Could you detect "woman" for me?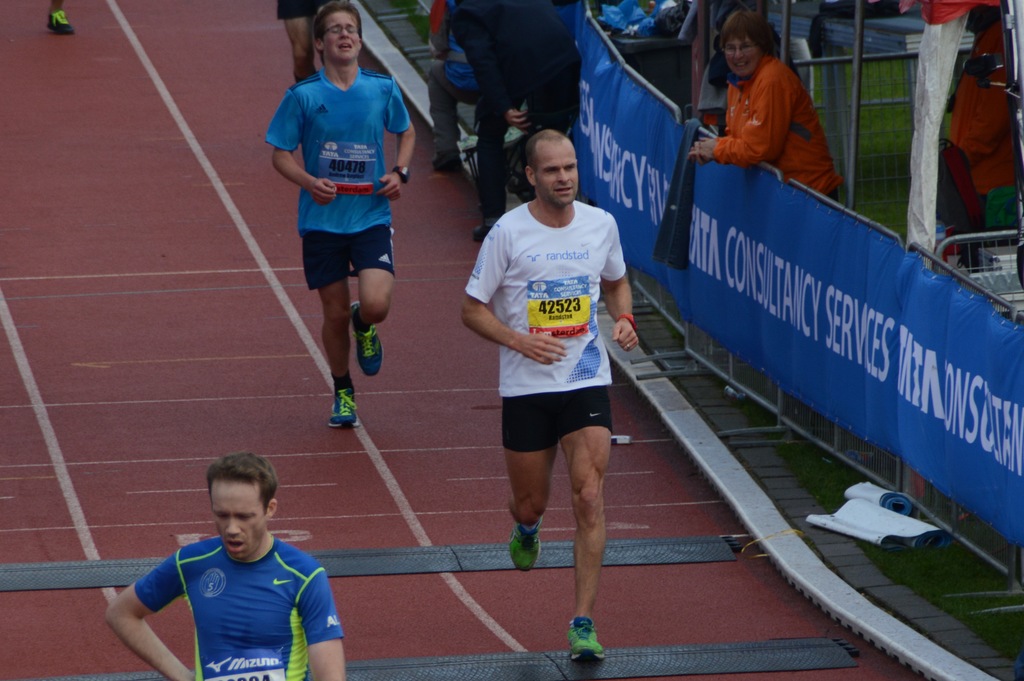
Detection result: x1=689 y1=8 x2=844 y2=204.
